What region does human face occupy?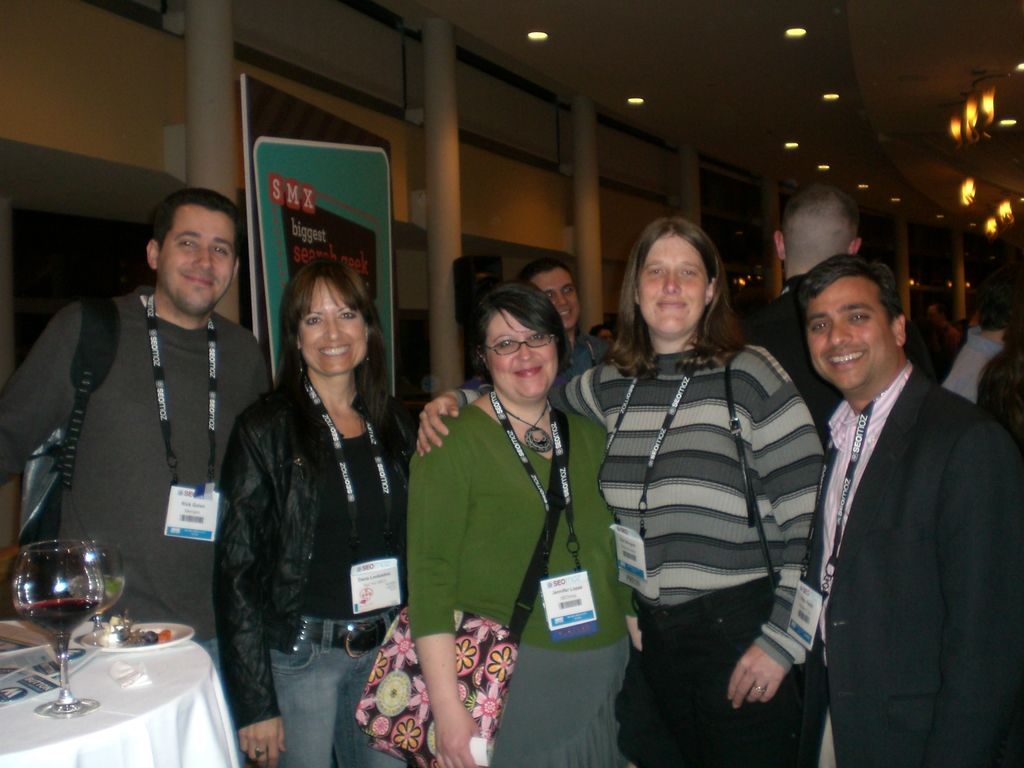
detection(159, 205, 237, 314).
